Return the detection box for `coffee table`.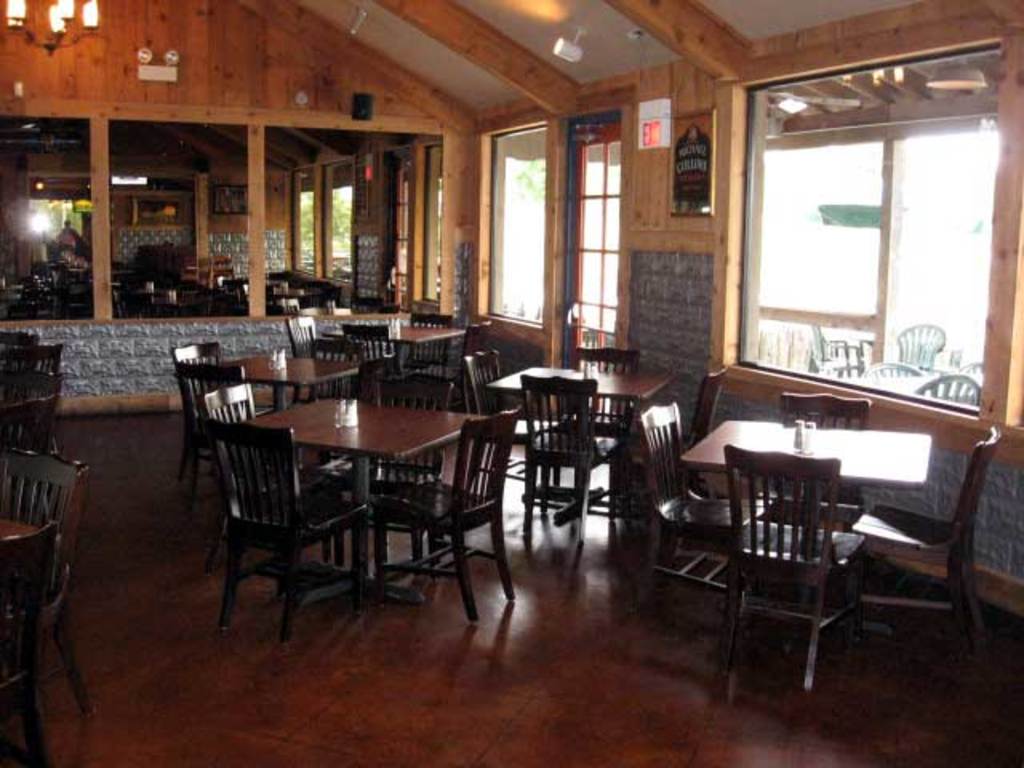
bbox=[189, 363, 501, 646].
